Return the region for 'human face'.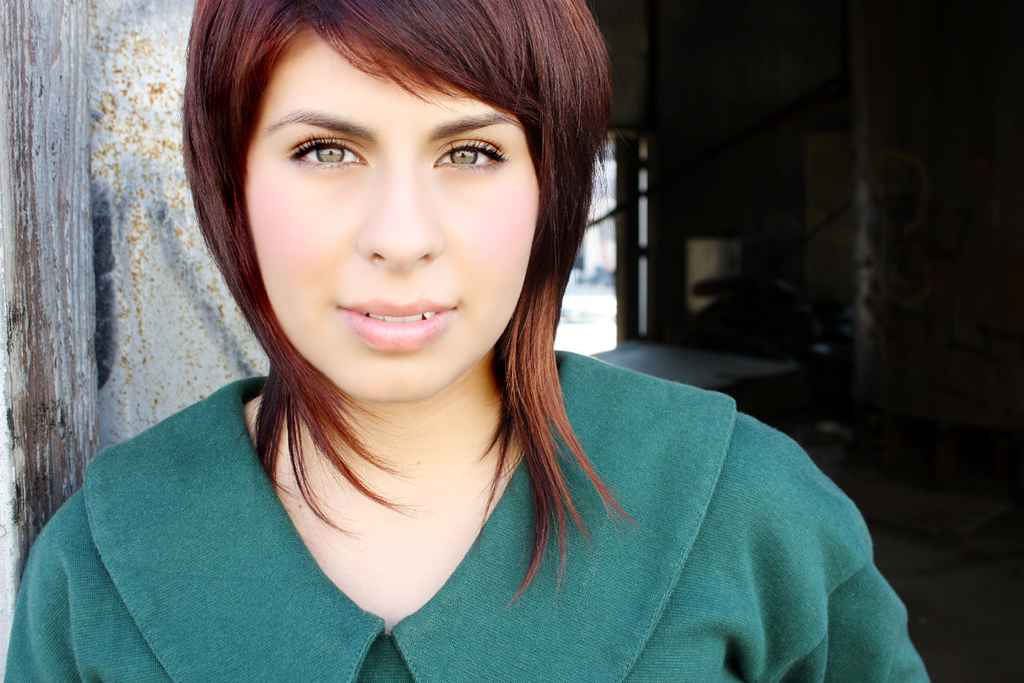
l=243, t=34, r=537, b=399.
